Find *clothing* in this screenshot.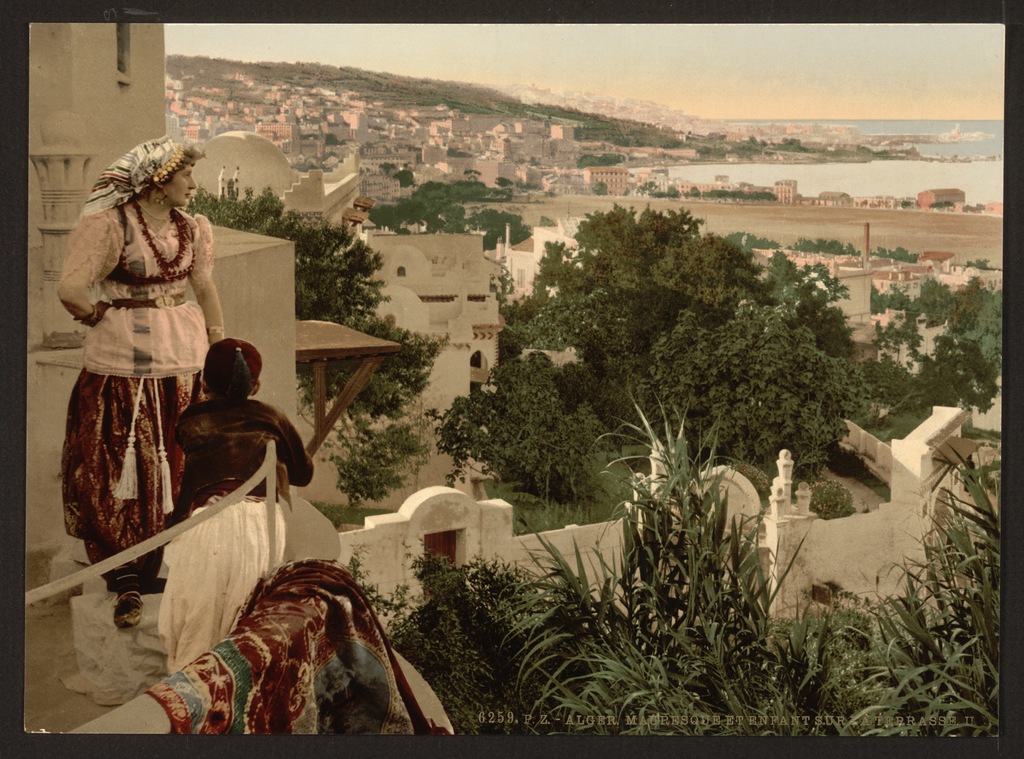
The bounding box for *clothing* is x1=155, y1=396, x2=317, y2=681.
